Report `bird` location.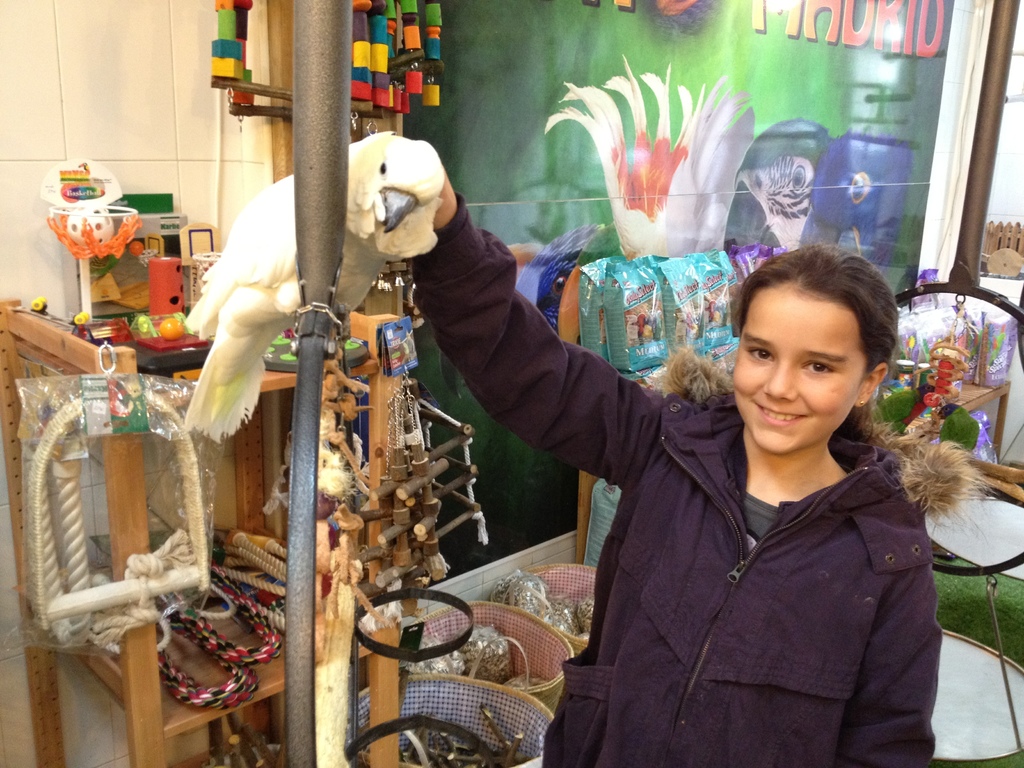
Report: select_region(218, 130, 437, 439).
